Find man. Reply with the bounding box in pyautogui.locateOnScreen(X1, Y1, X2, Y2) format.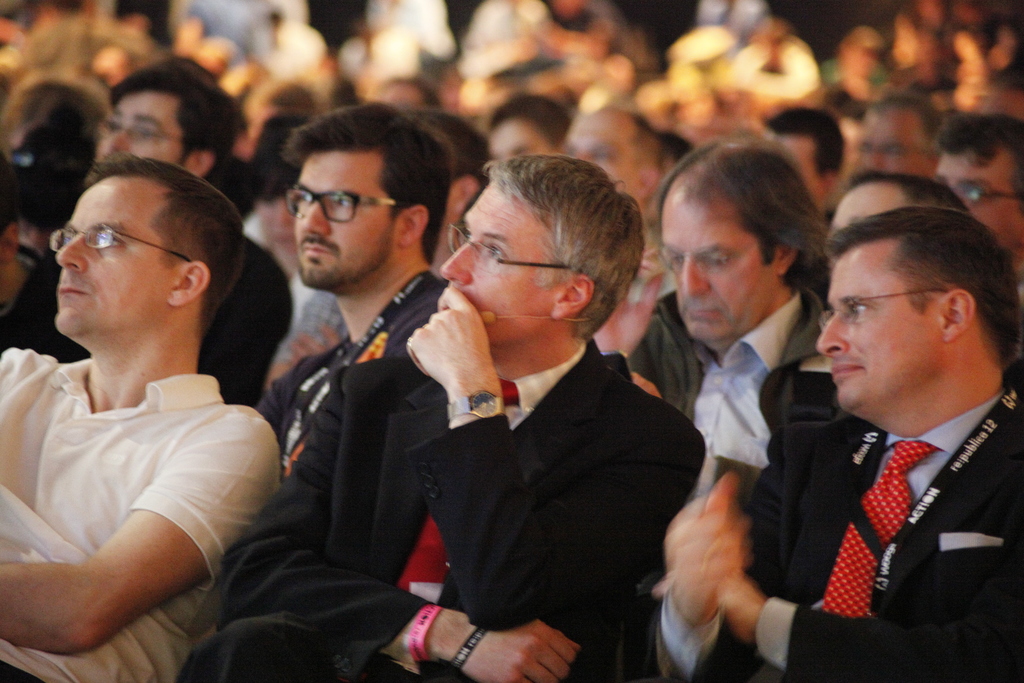
pyautogui.locateOnScreen(0, 154, 291, 682).
